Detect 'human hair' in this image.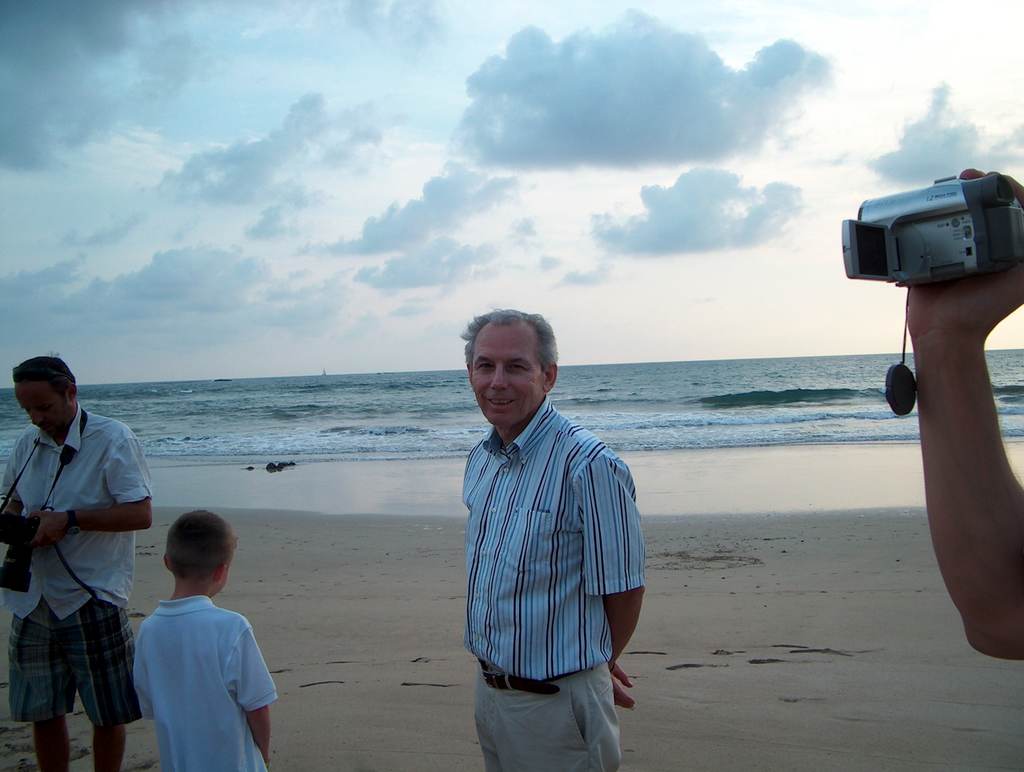
Detection: [461,306,561,364].
